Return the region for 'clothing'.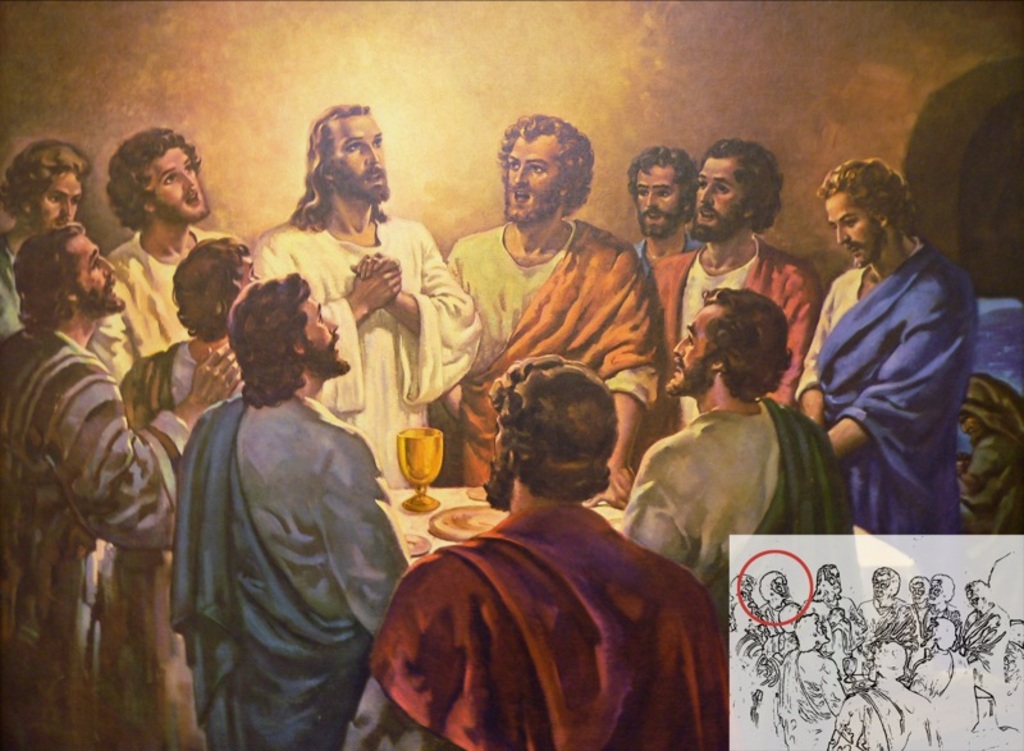
bbox=(797, 173, 977, 546).
